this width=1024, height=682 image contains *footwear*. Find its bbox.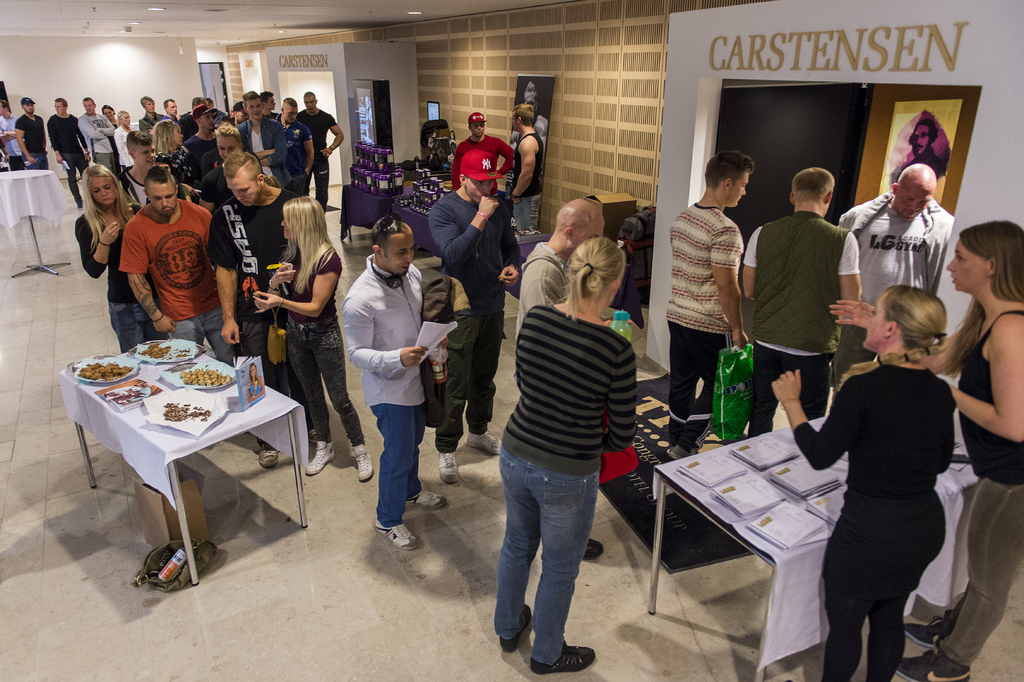
rect(377, 522, 419, 547).
